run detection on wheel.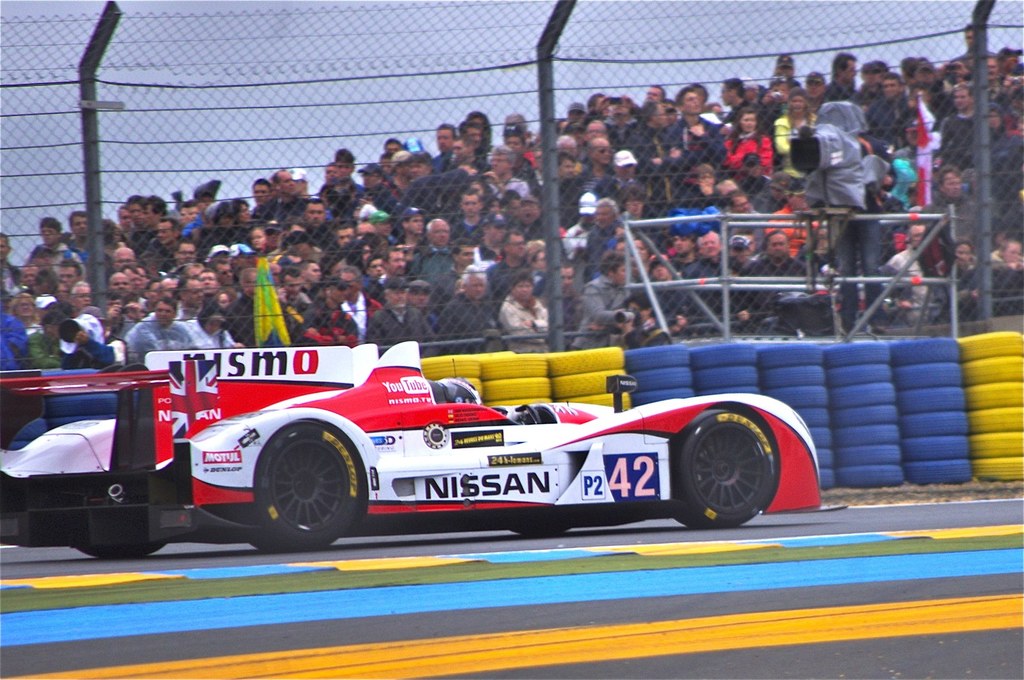
Result: BBox(249, 438, 357, 543).
